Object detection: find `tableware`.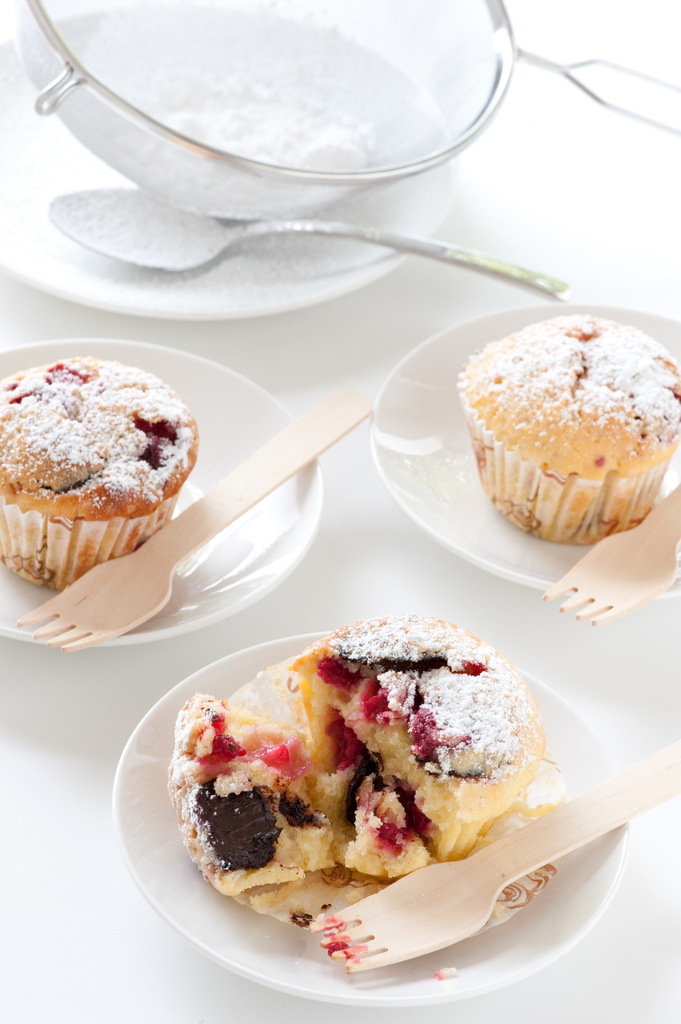
region(42, 180, 567, 305).
